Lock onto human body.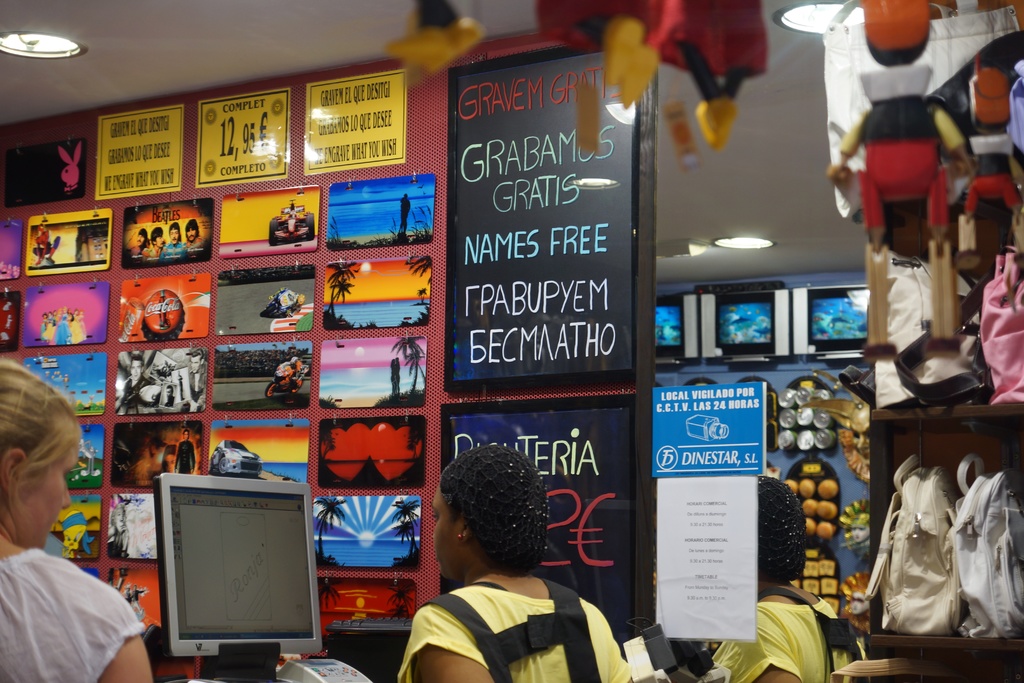
Locked: [x1=0, y1=356, x2=157, y2=682].
